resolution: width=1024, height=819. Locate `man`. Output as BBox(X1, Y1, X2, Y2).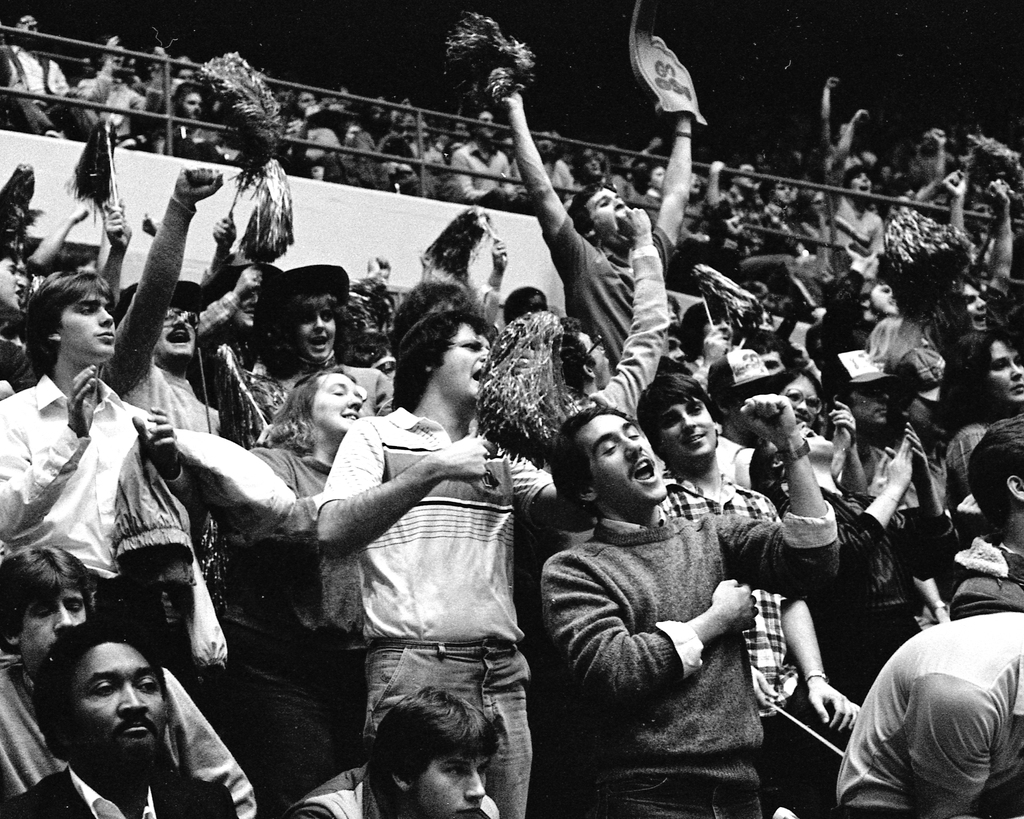
BBox(163, 84, 227, 166).
